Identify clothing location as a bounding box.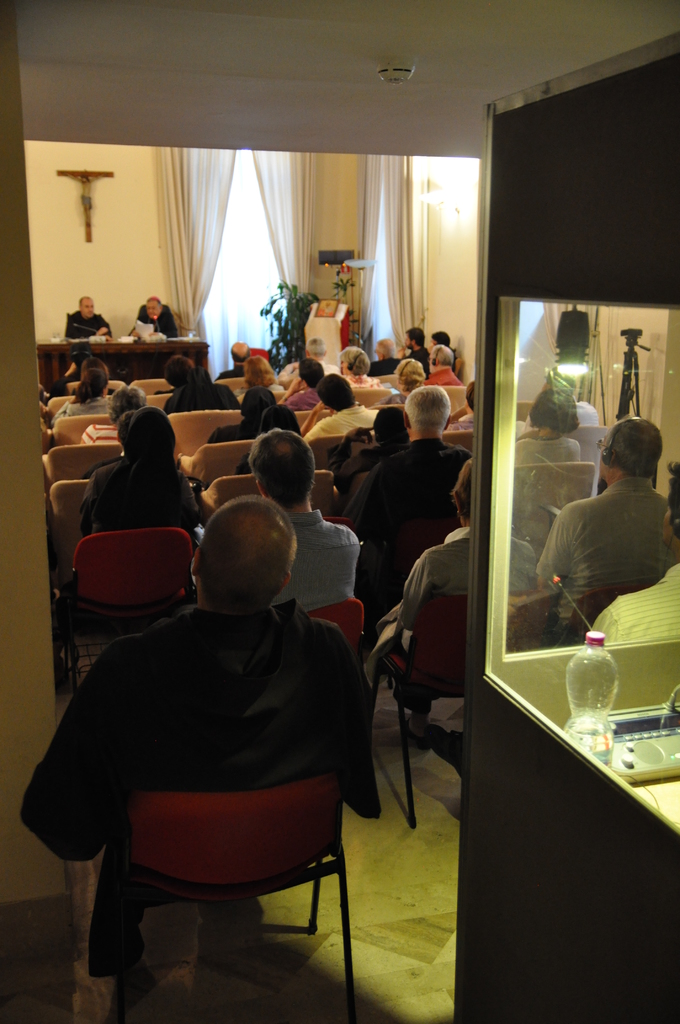
region(76, 419, 130, 449).
